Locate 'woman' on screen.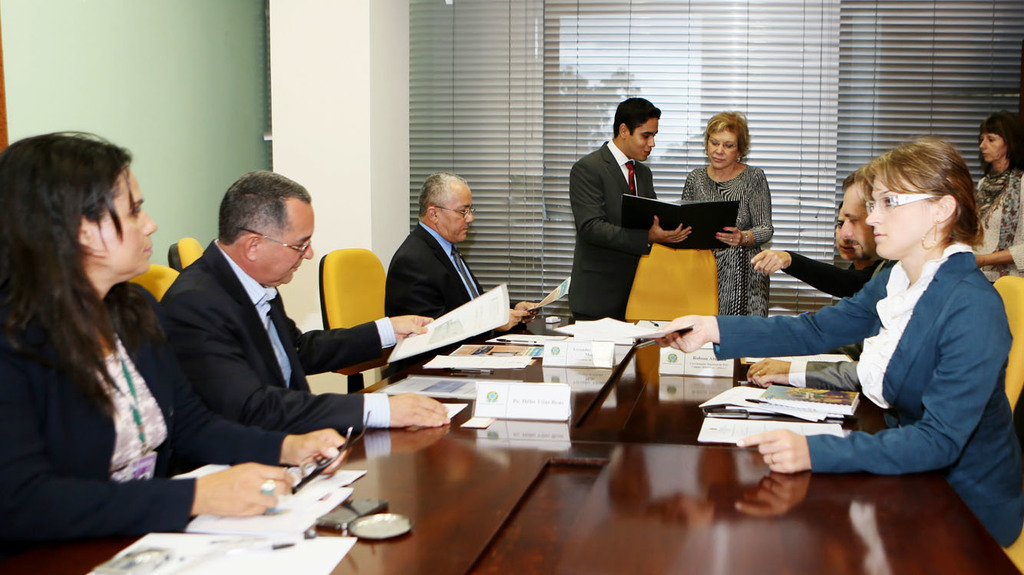
On screen at detection(750, 197, 874, 298).
